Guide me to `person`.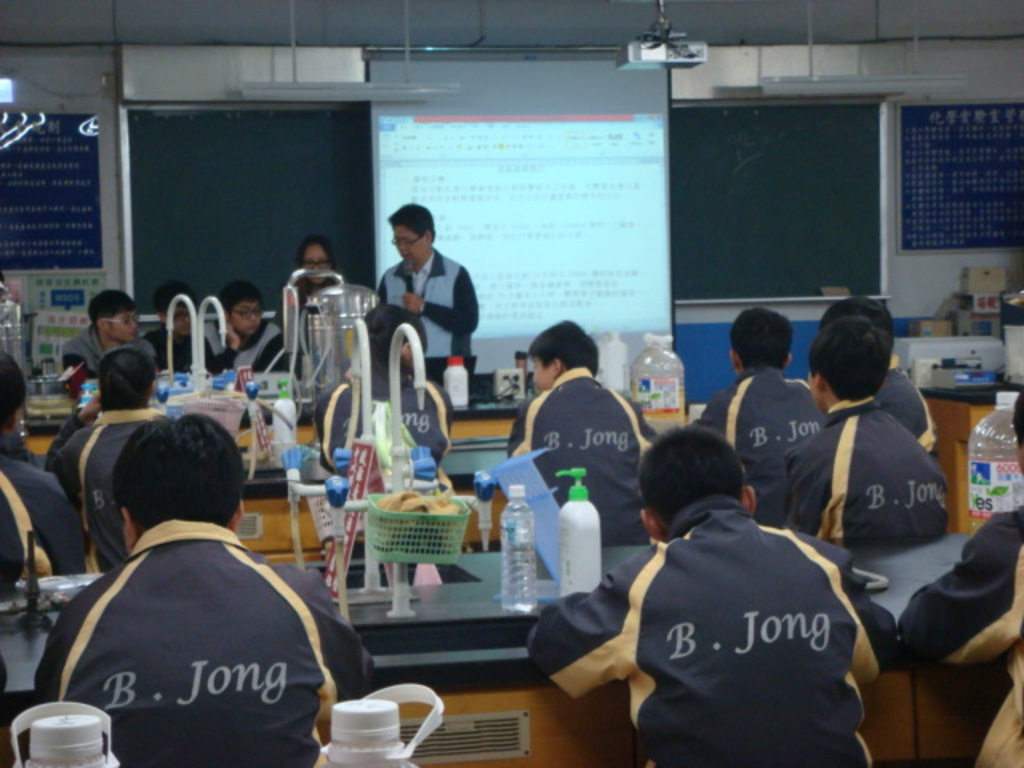
Guidance: (144,282,218,376).
